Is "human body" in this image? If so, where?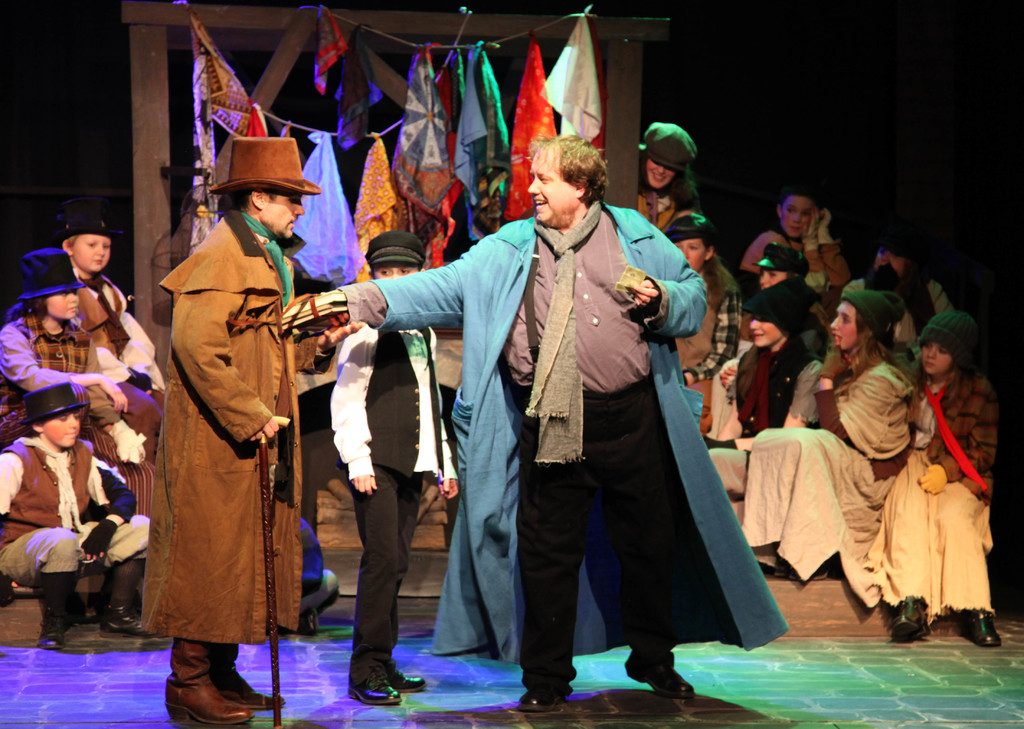
Yes, at bbox(0, 435, 148, 646).
